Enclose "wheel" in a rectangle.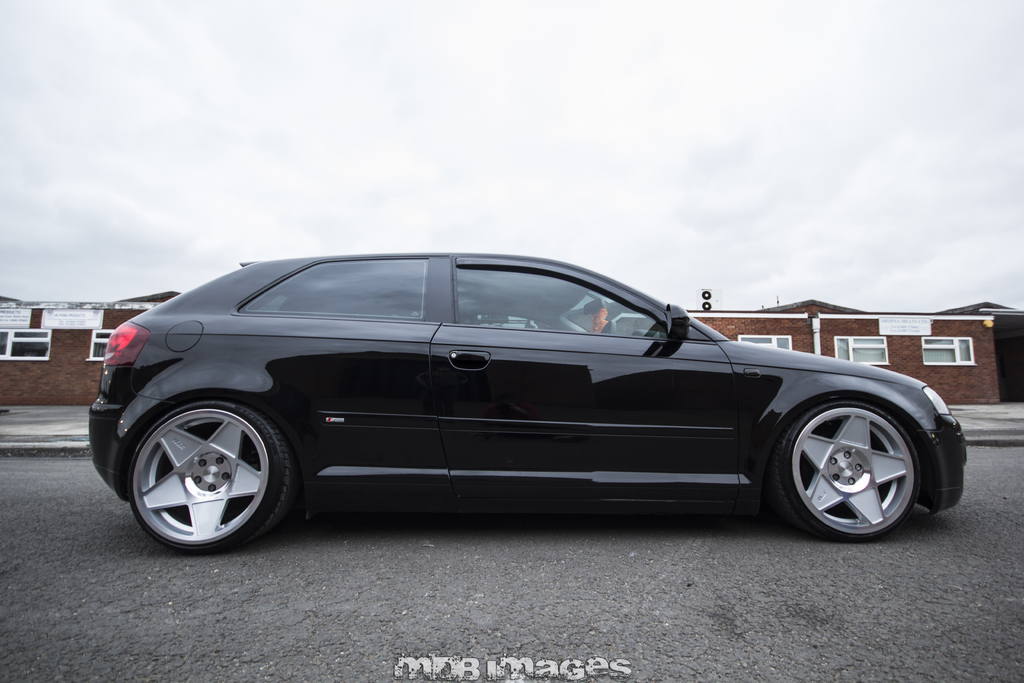
bbox=[126, 398, 297, 557].
